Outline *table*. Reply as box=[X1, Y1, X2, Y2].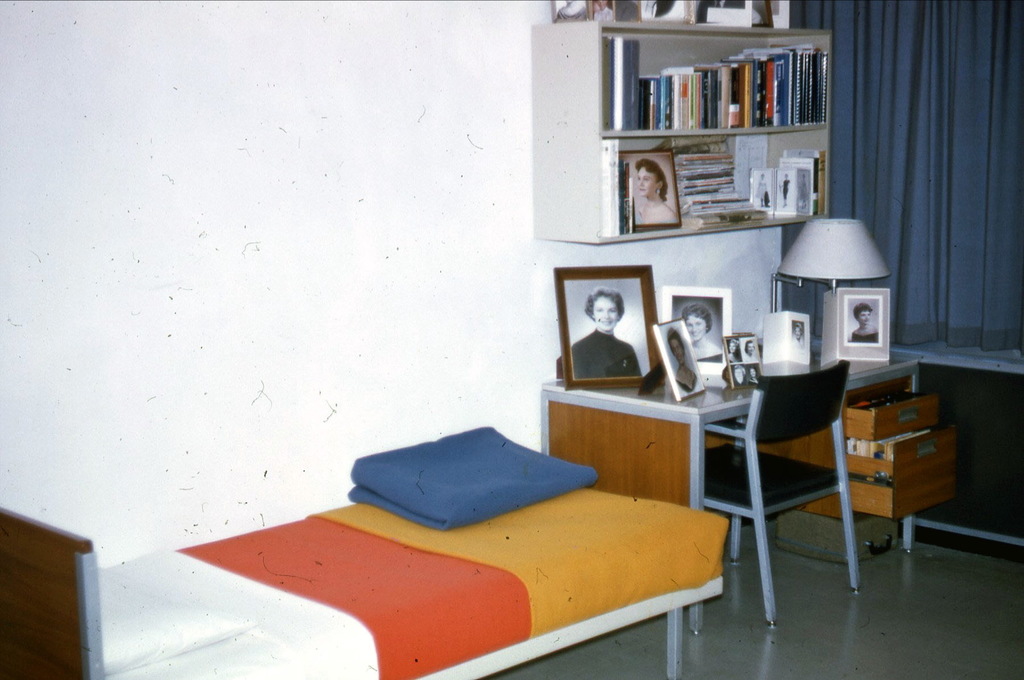
box=[138, 427, 765, 679].
